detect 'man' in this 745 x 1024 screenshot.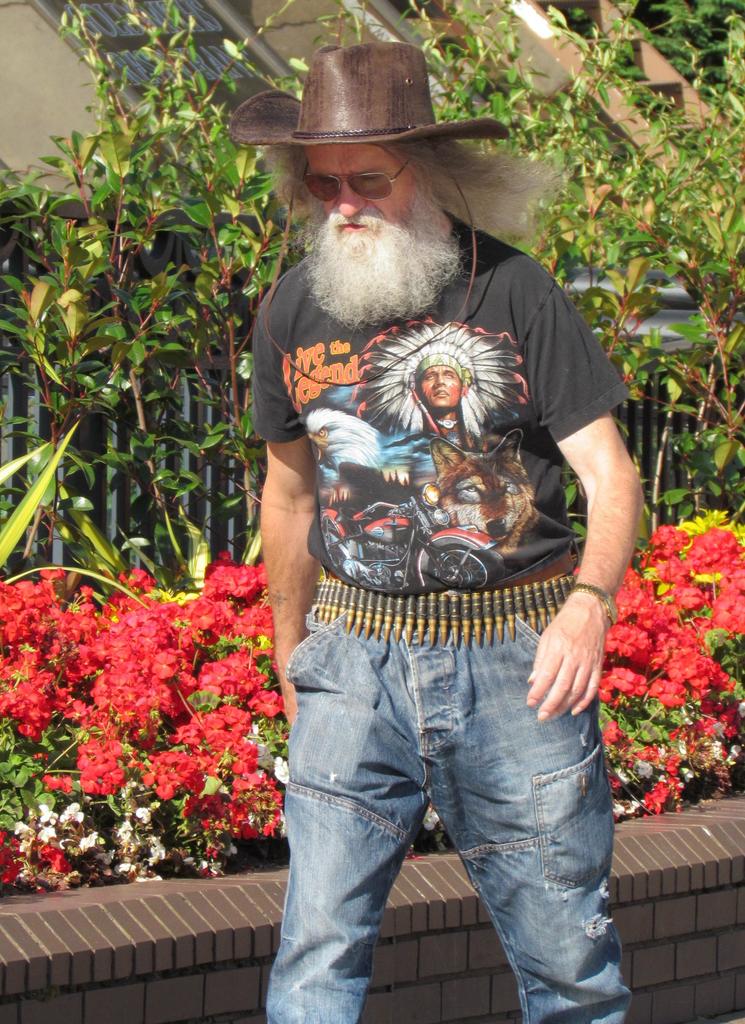
Detection: box(204, 39, 658, 1009).
